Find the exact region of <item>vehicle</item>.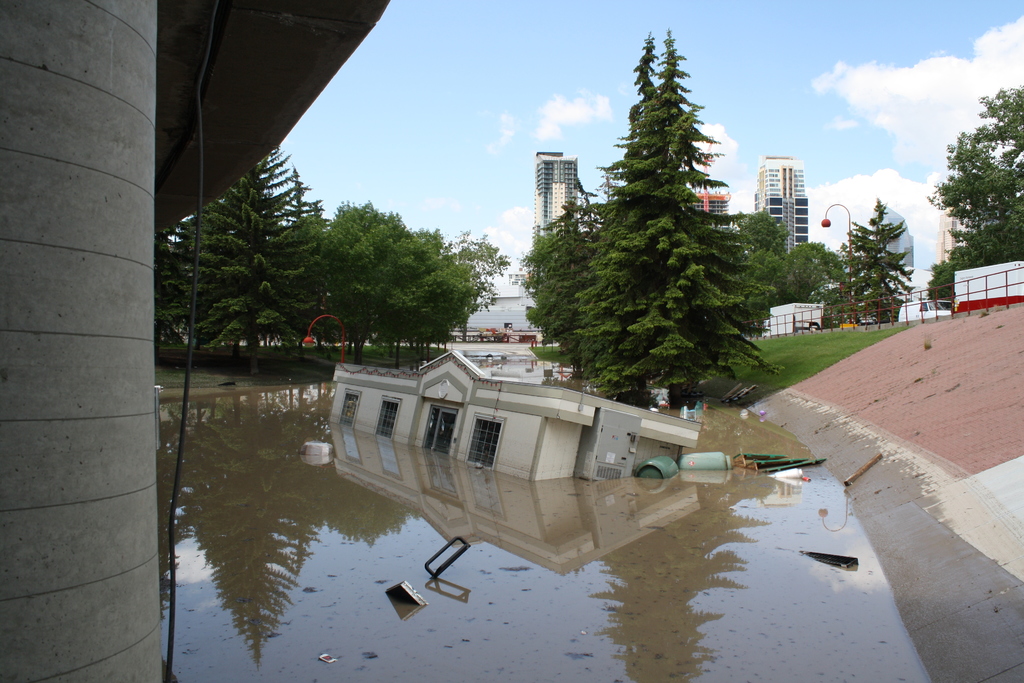
Exact region: l=839, t=315, r=888, b=325.
